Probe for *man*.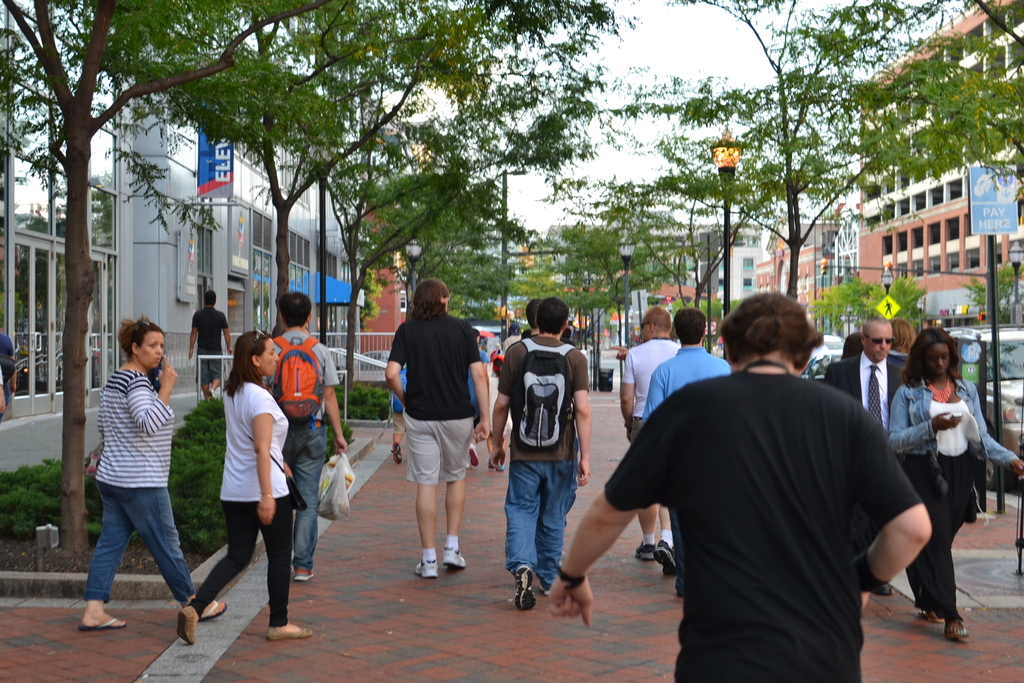
Probe result: (819,309,932,593).
